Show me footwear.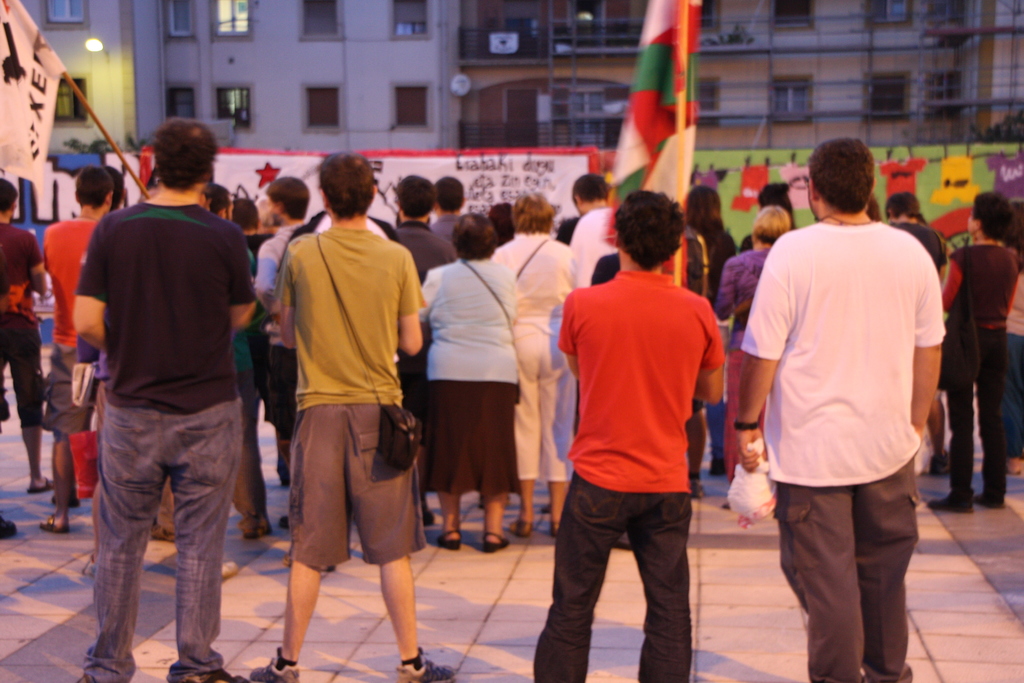
footwear is here: 975,491,1007,507.
